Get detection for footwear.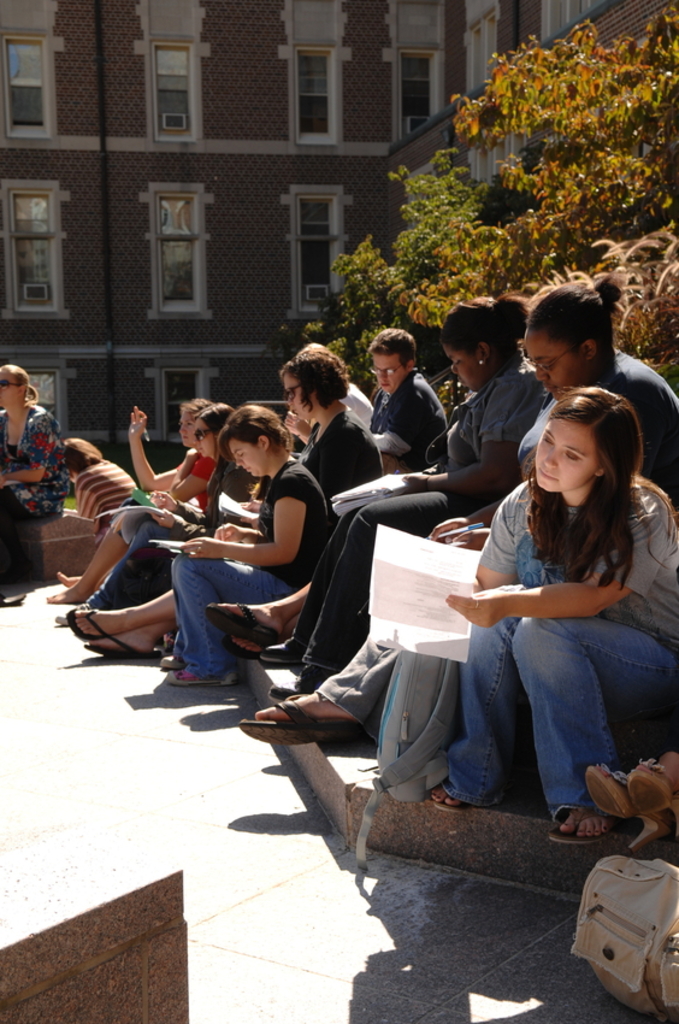
Detection: select_region(631, 754, 678, 823).
